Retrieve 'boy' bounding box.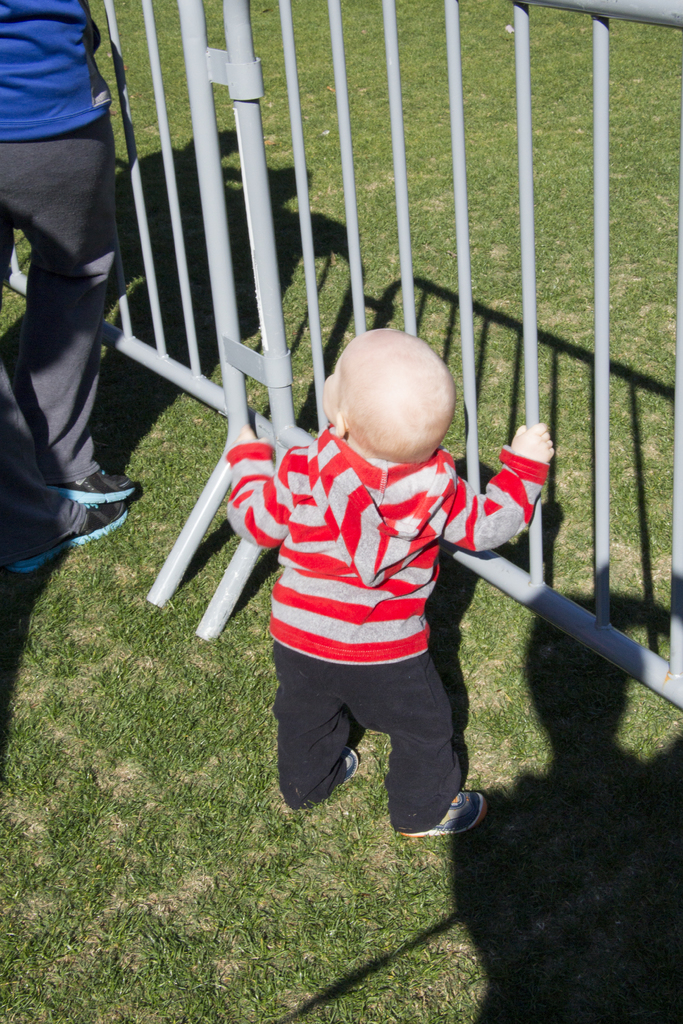
Bounding box: bbox(177, 330, 508, 852).
